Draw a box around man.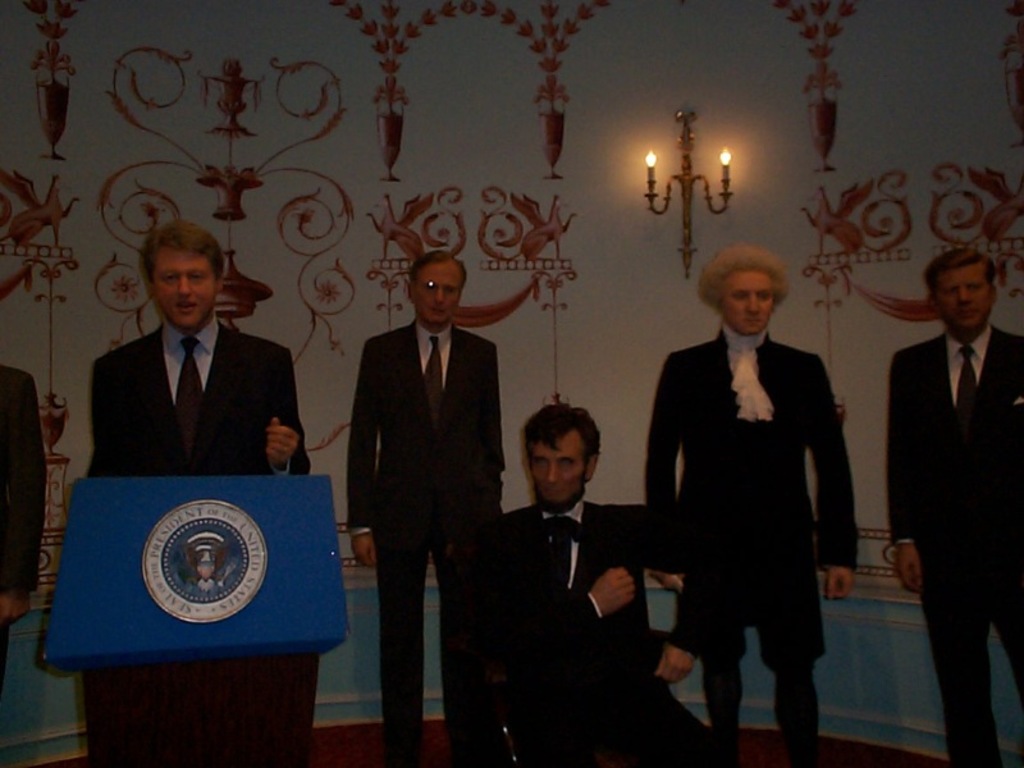
(86,220,330,475).
